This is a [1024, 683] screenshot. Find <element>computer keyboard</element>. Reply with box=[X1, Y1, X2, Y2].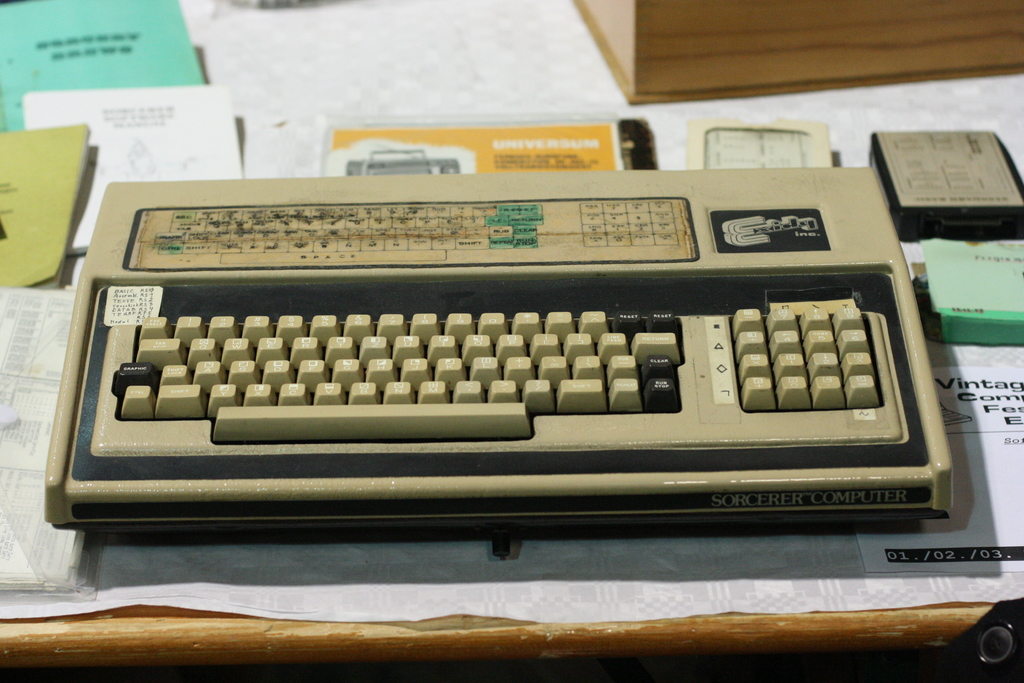
box=[39, 165, 957, 562].
